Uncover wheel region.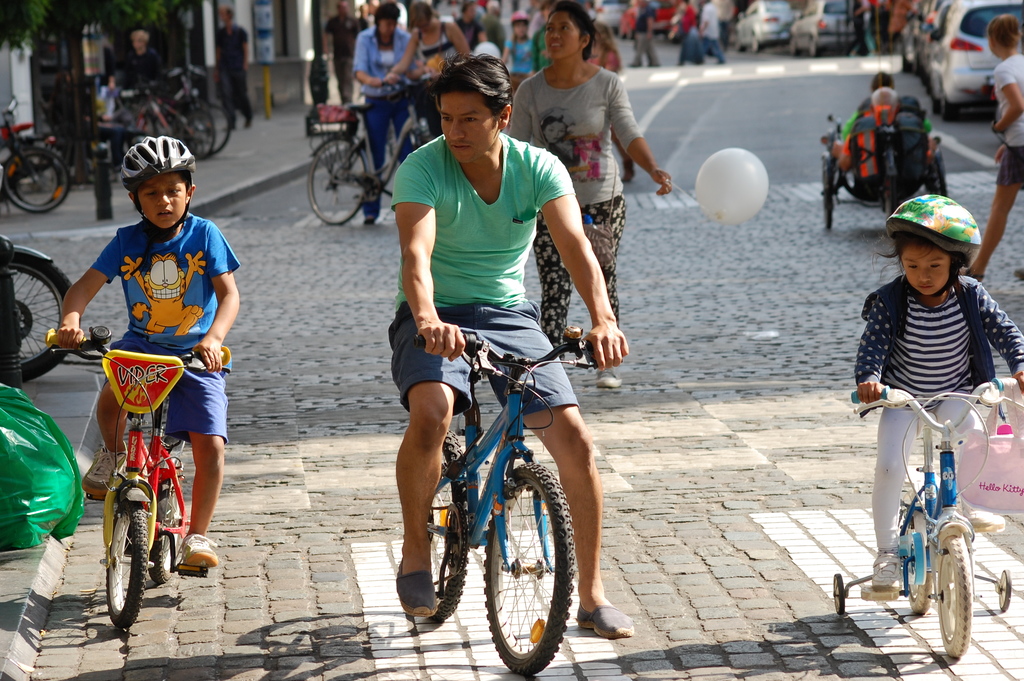
Uncovered: box(196, 104, 230, 156).
